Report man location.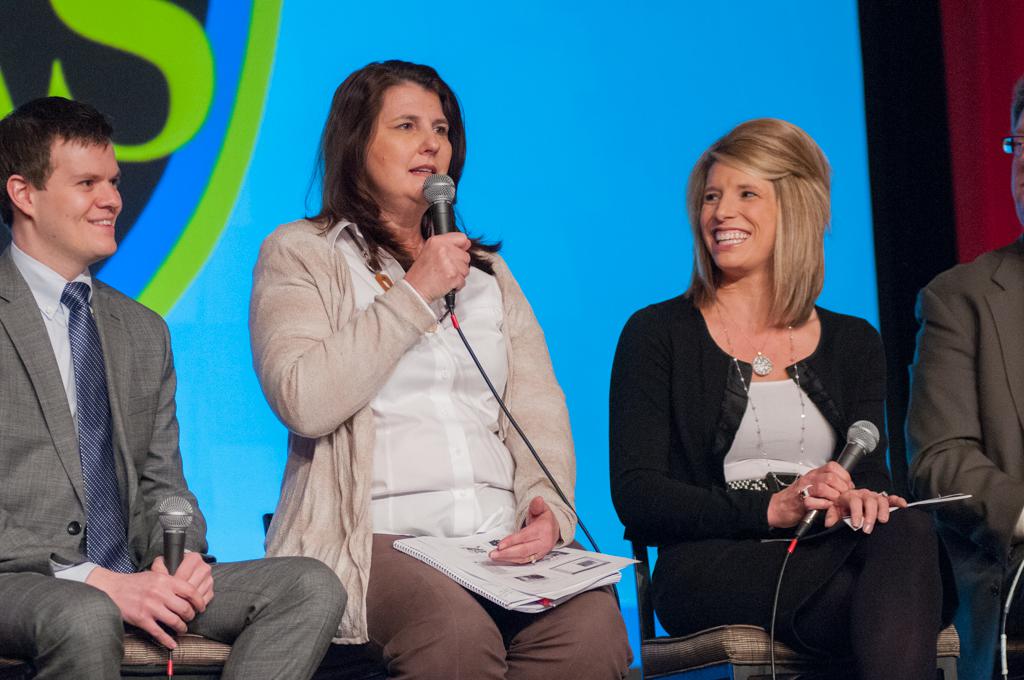
Report: <region>893, 66, 1023, 679</region>.
